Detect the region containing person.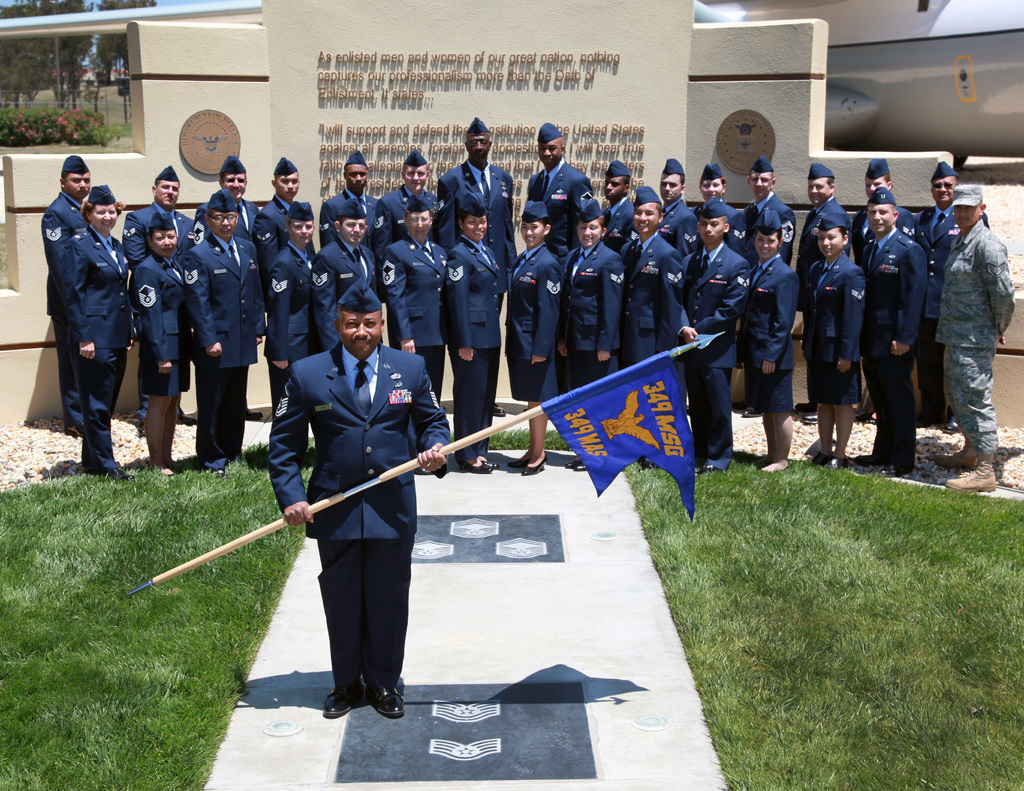
Rect(617, 186, 692, 371).
